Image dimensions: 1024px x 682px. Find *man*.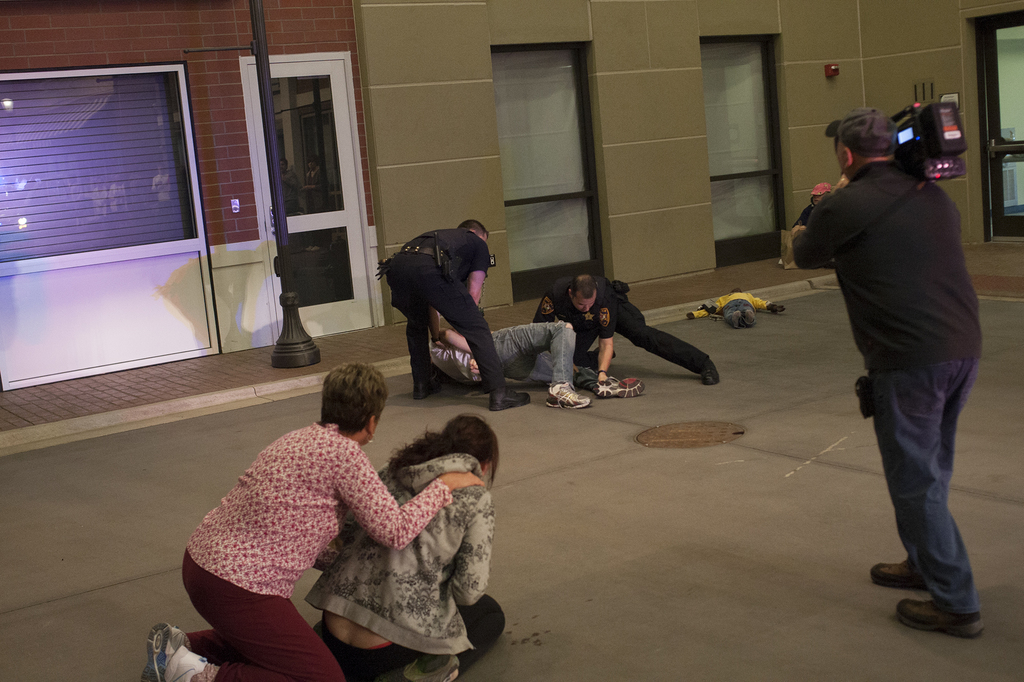
531 273 717 384.
